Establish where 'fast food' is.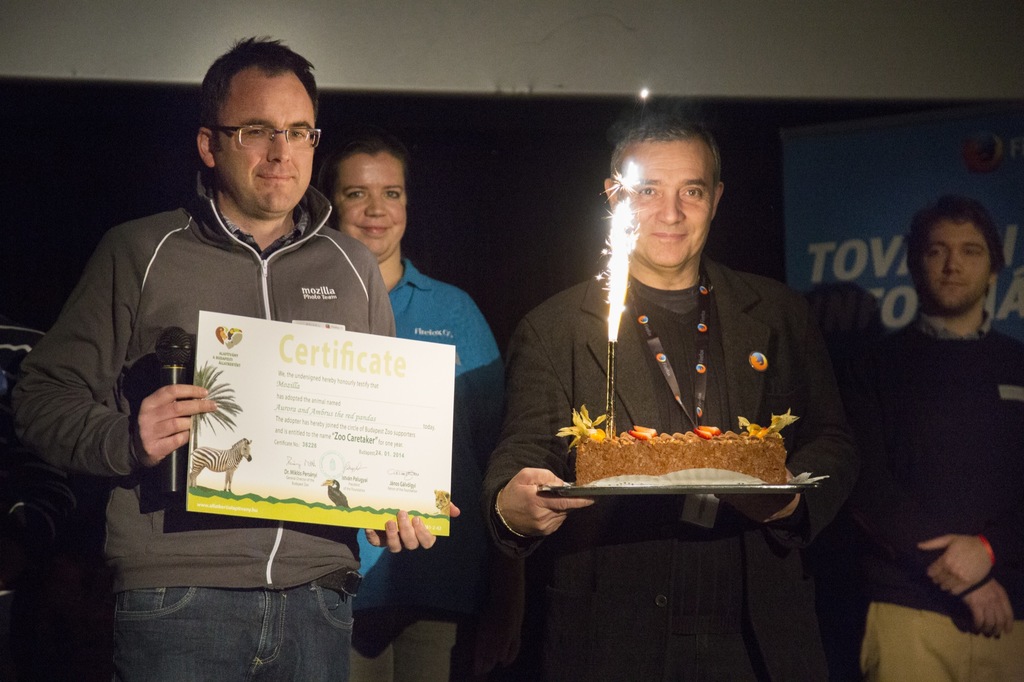
Established at (x1=564, y1=393, x2=819, y2=504).
